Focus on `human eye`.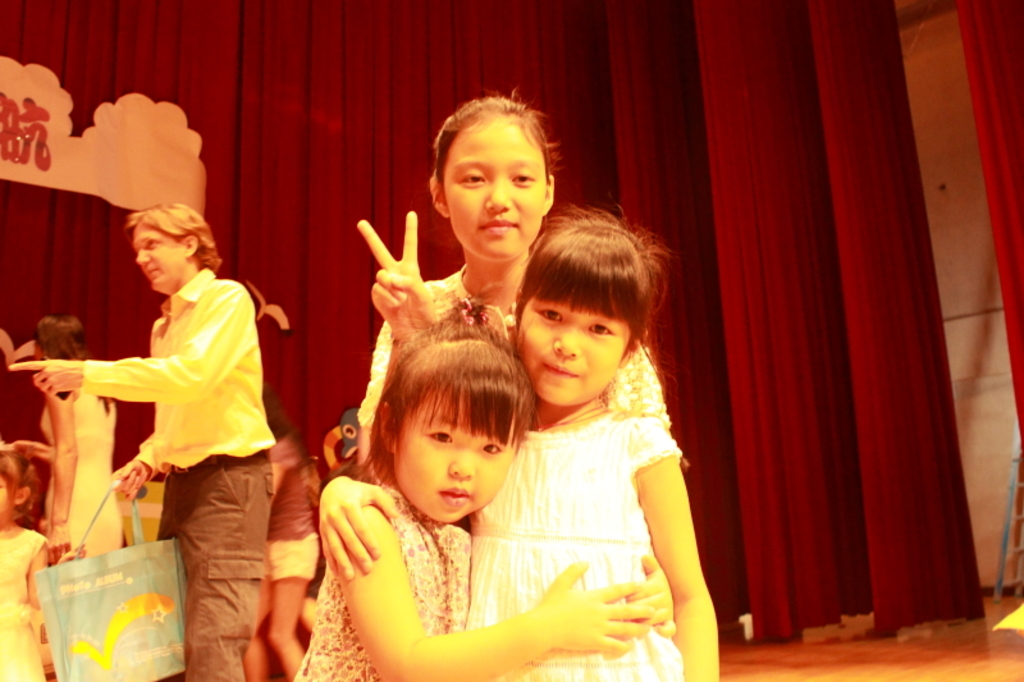
Focused at [left=586, top=319, right=614, bottom=337].
